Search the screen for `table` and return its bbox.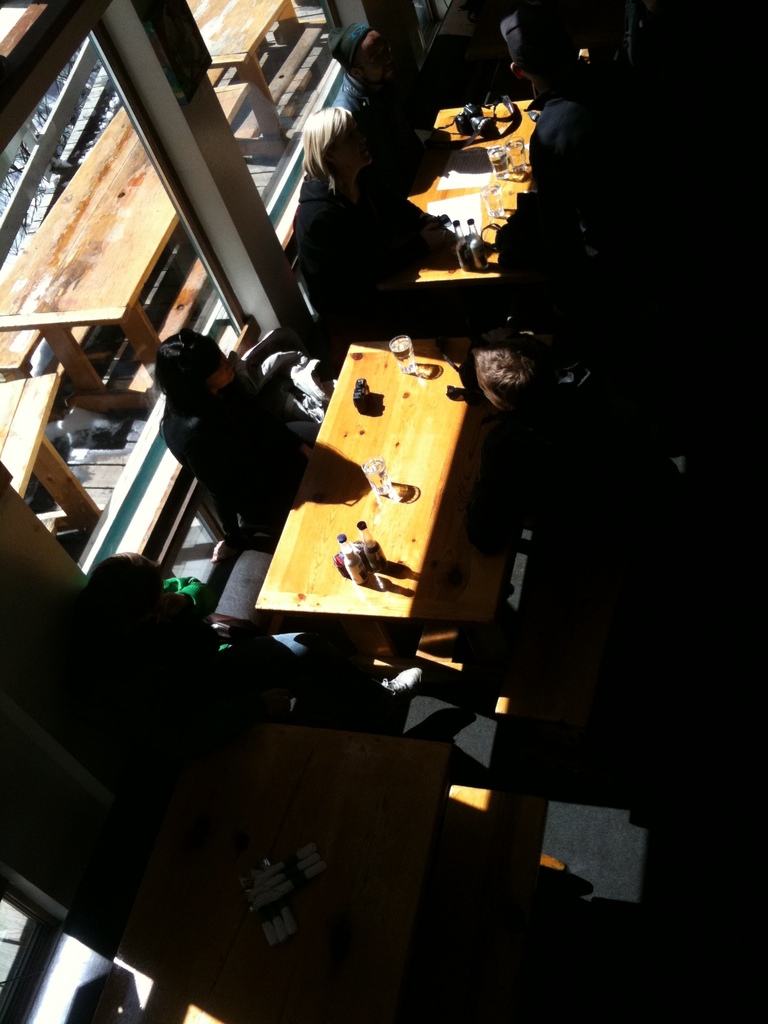
Found: <region>385, 106, 531, 288</region>.
